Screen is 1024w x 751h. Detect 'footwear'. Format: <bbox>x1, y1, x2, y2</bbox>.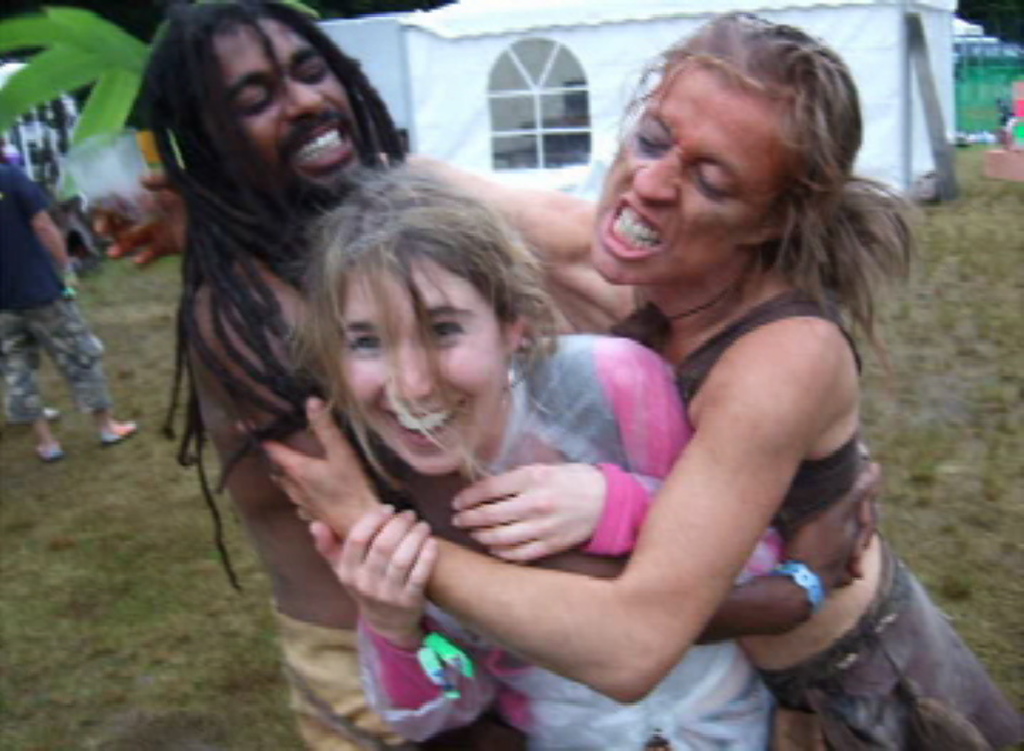
<bbox>97, 418, 139, 444</bbox>.
